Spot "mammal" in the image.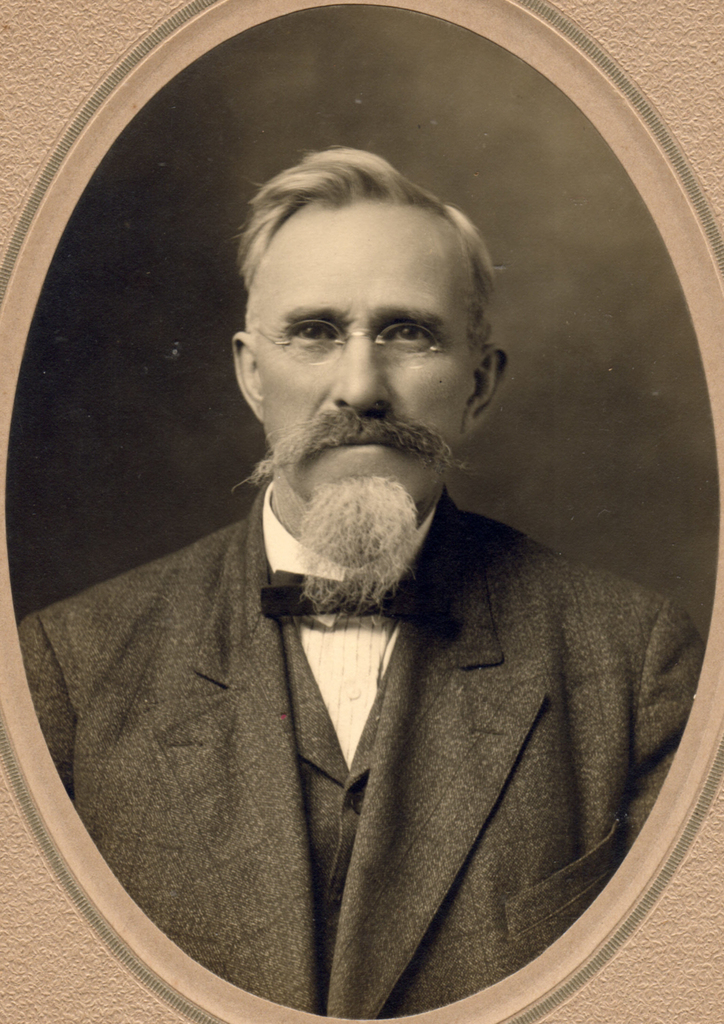
"mammal" found at select_region(63, 136, 652, 897).
